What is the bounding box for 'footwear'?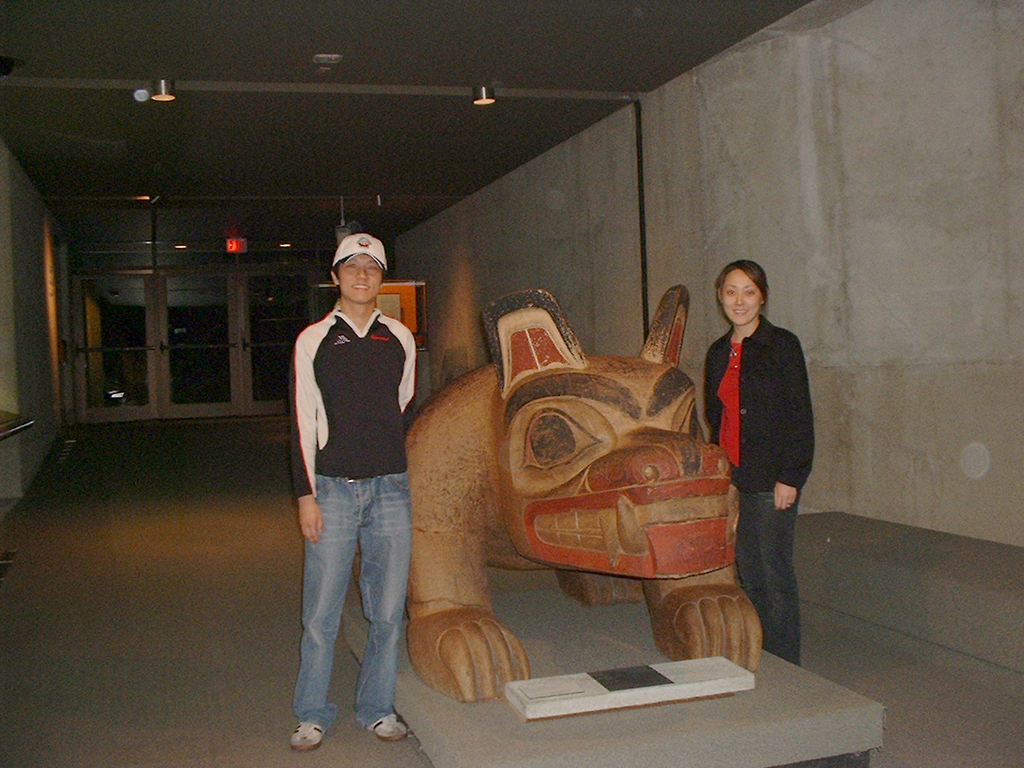
x1=354 y1=714 x2=410 y2=740.
